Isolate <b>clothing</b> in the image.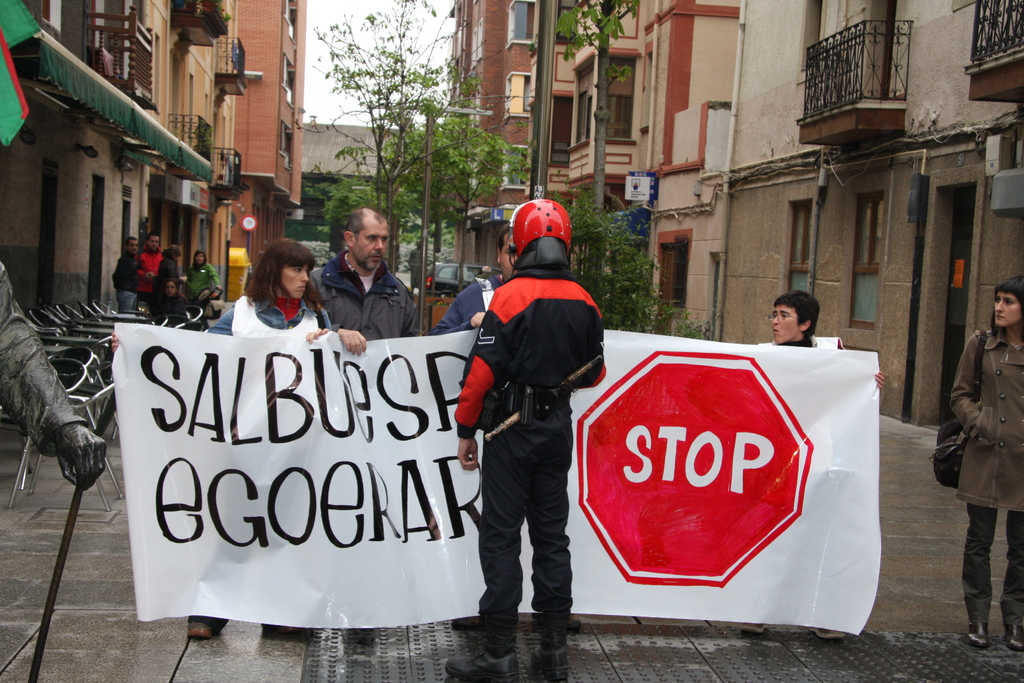
Isolated region: x1=431 y1=272 x2=503 y2=336.
